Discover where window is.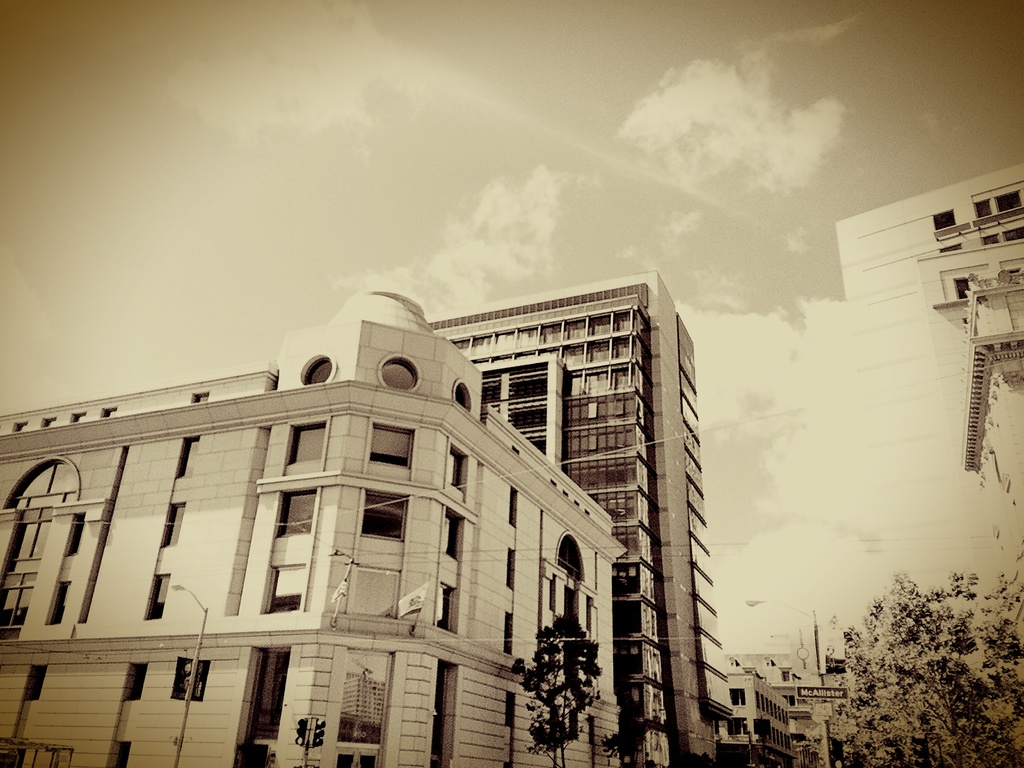
Discovered at {"x1": 298, "y1": 349, "x2": 333, "y2": 390}.
